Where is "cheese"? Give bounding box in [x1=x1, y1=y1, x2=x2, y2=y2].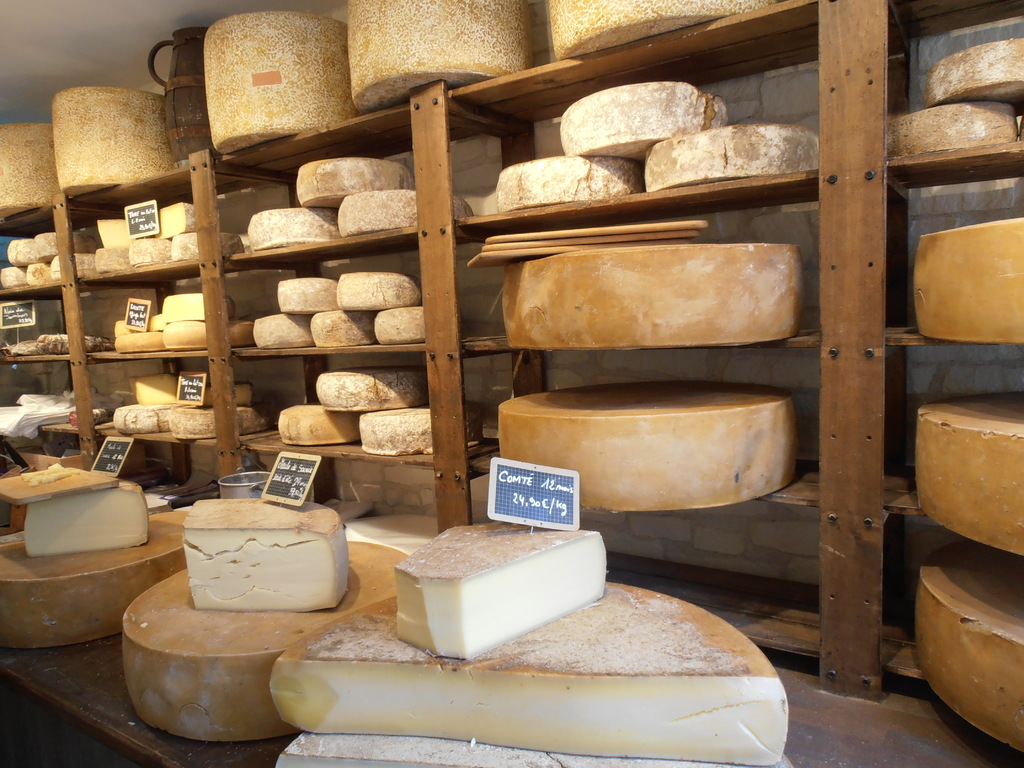
[x1=915, y1=393, x2=1023, y2=560].
